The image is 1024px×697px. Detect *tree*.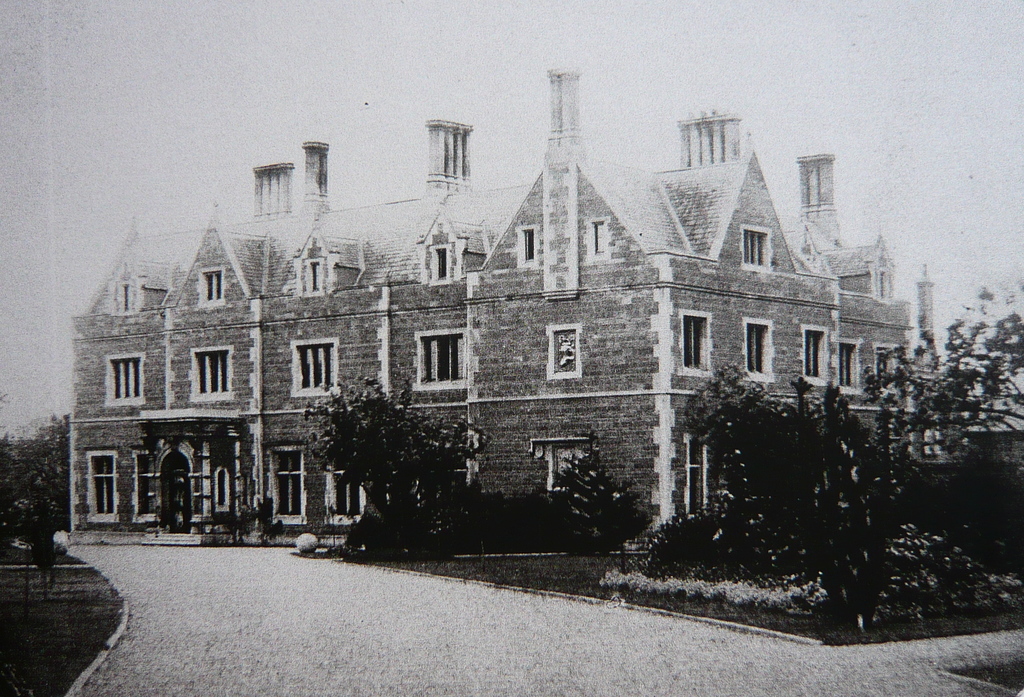
Detection: detection(653, 351, 882, 585).
